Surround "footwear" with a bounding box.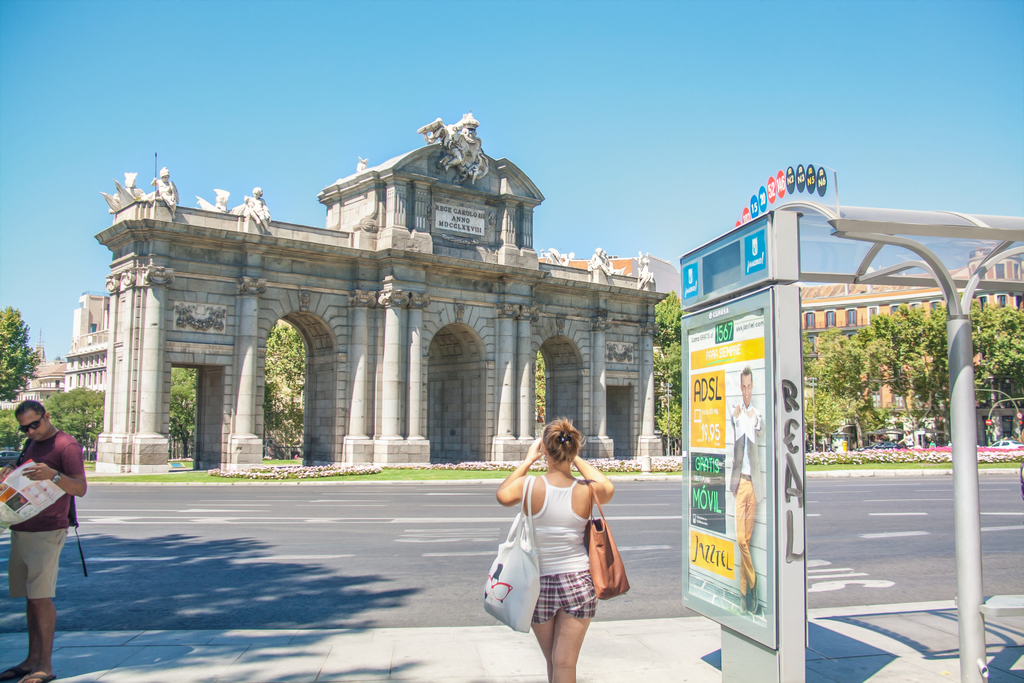
0,664,26,682.
